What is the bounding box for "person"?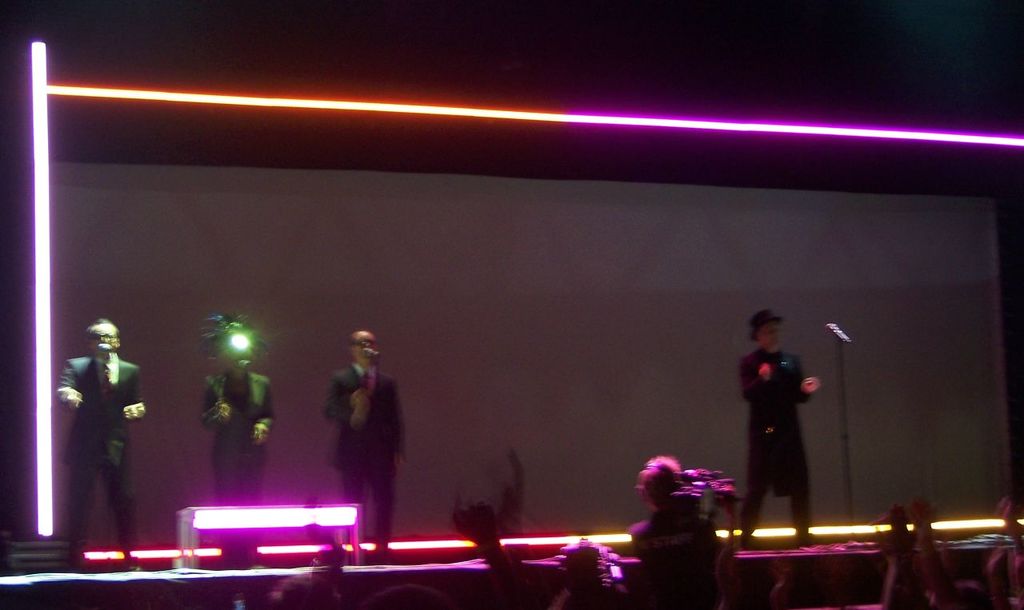
x1=326 y1=333 x2=402 y2=555.
